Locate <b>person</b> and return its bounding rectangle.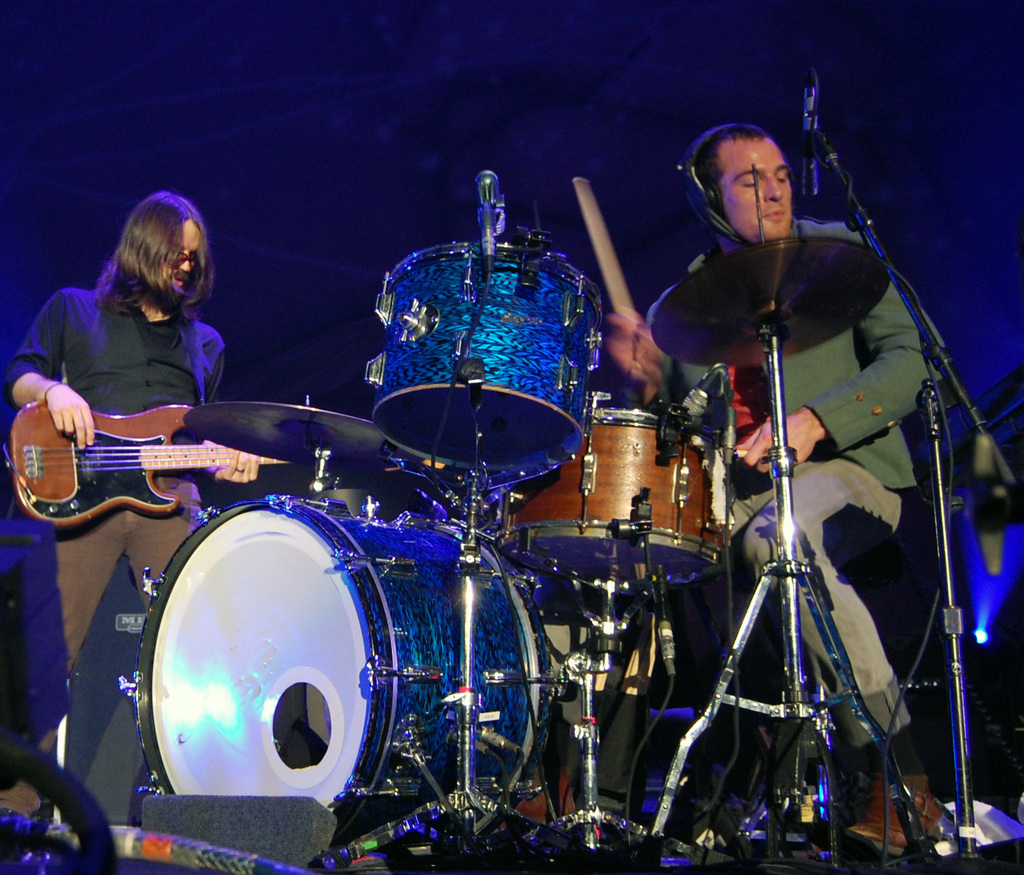
box(598, 119, 943, 860).
